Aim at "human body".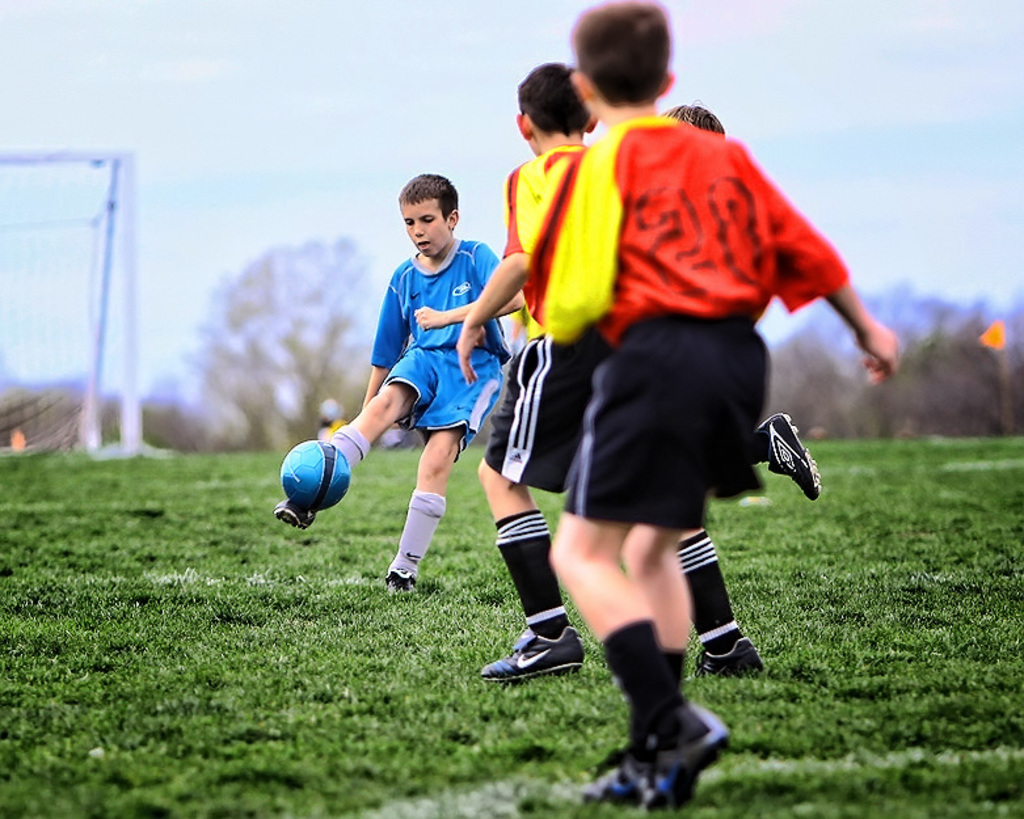
Aimed at bbox=[459, 0, 903, 810].
